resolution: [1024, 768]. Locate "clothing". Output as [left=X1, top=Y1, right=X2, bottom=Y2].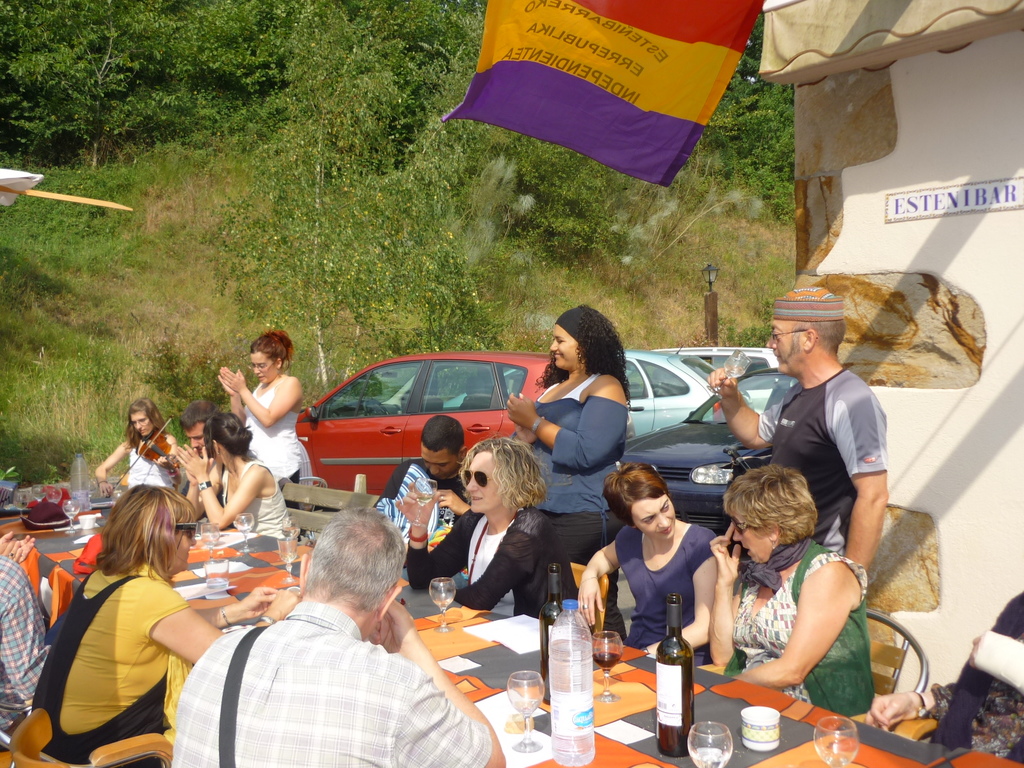
[left=370, top=458, right=467, bottom=545].
